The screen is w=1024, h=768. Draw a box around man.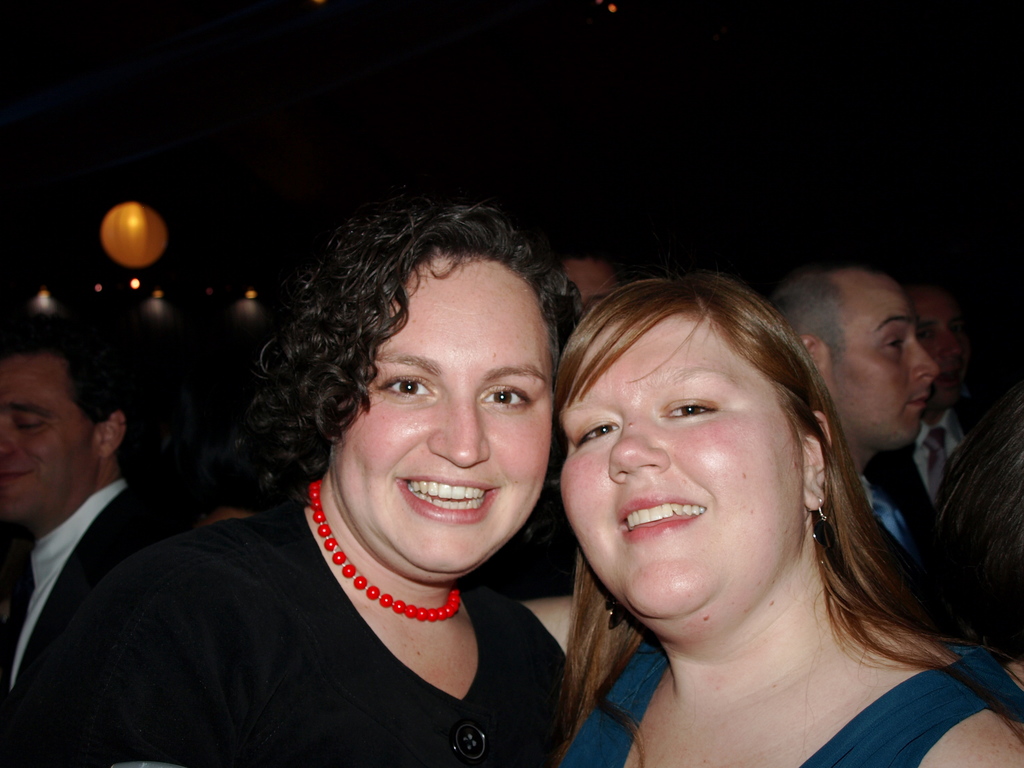
769:262:940:565.
